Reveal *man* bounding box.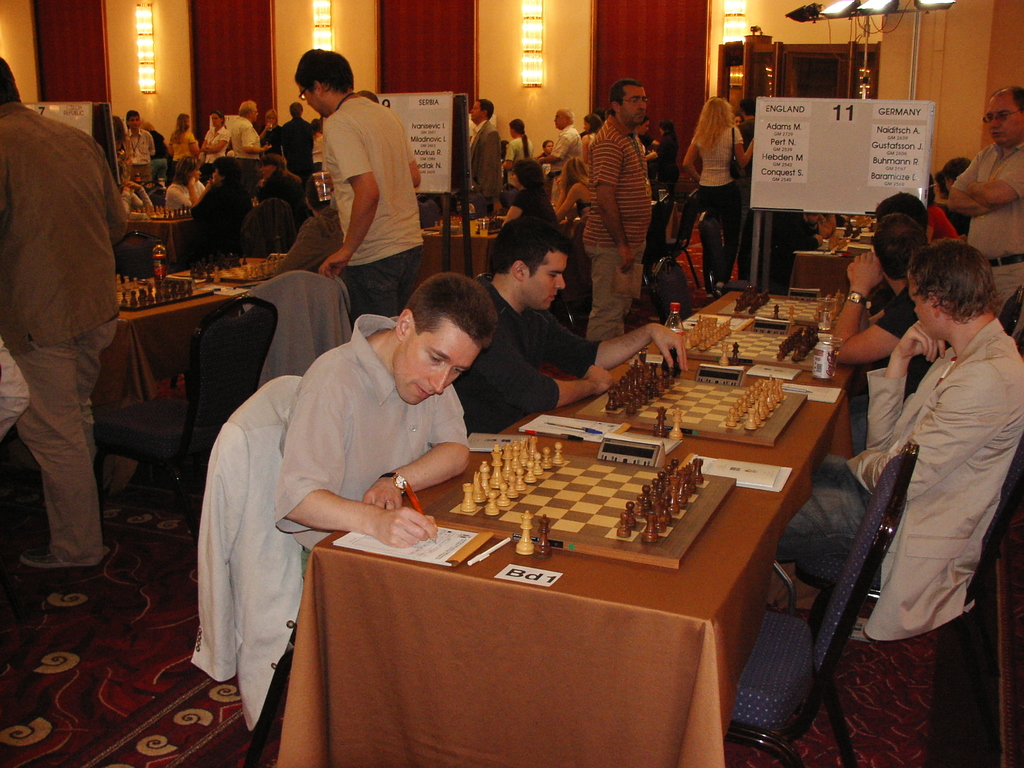
Revealed: bbox=(582, 79, 654, 343).
